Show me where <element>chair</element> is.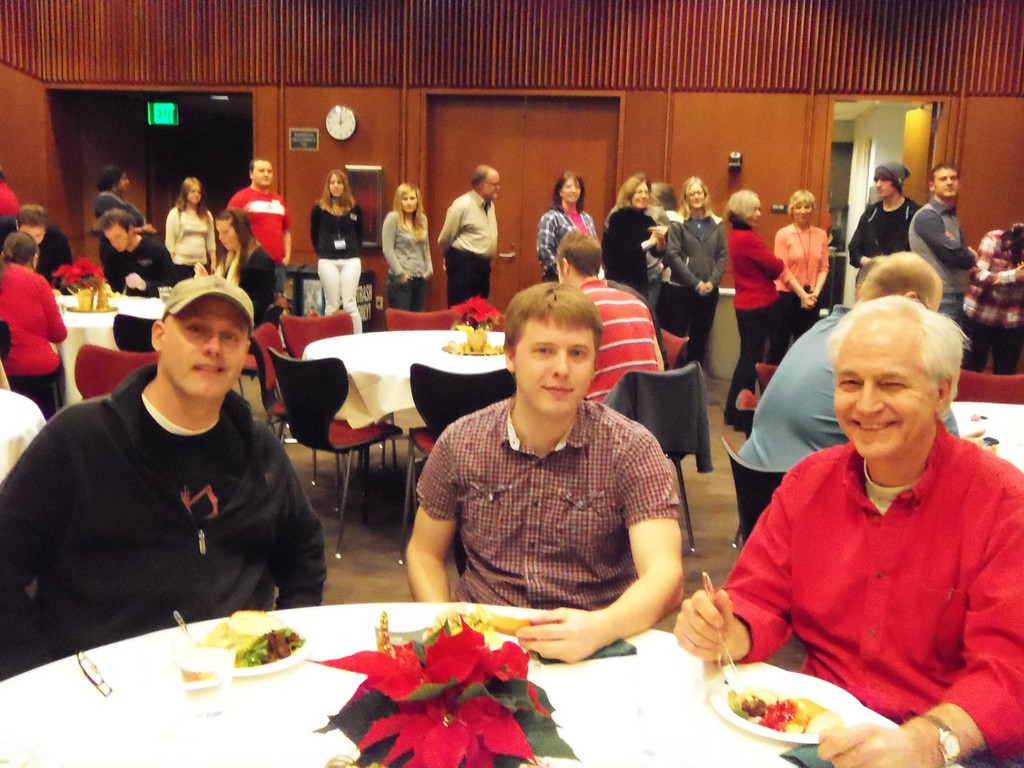
<element>chair</element> is at bbox(719, 431, 786, 548).
